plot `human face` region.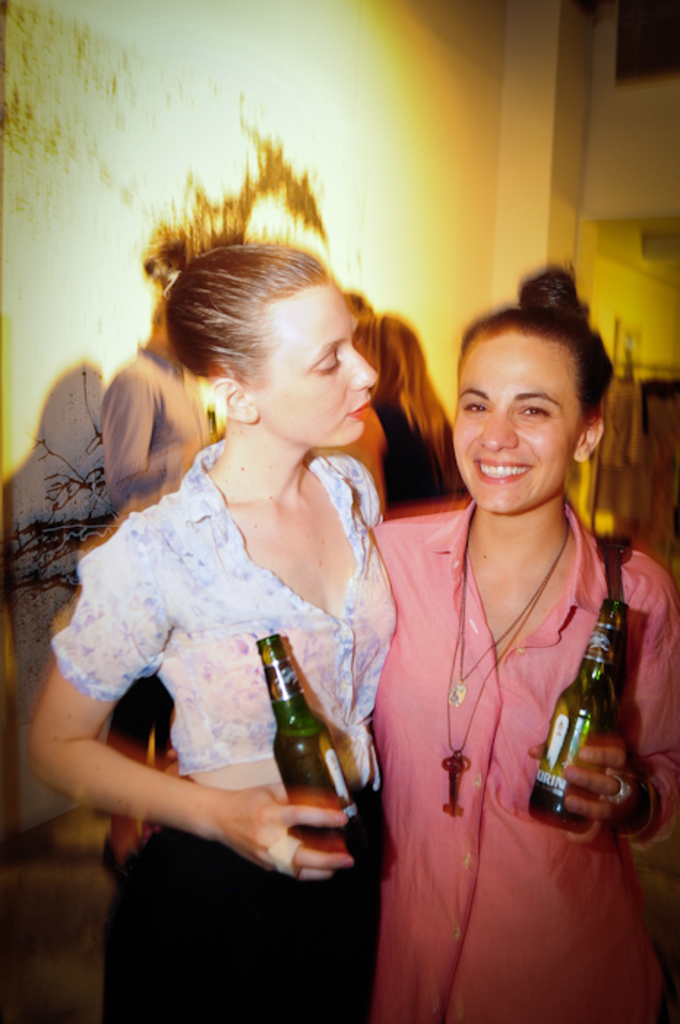
Plotted at {"x1": 456, "y1": 334, "x2": 573, "y2": 512}.
